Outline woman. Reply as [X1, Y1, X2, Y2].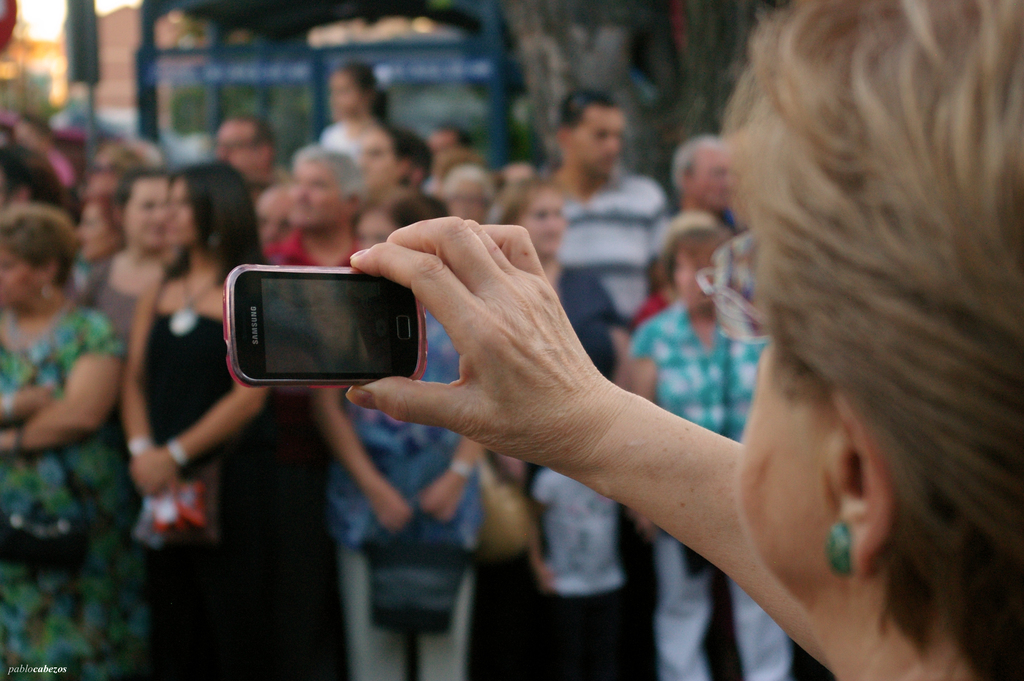
[116, 158, 282, 680].
